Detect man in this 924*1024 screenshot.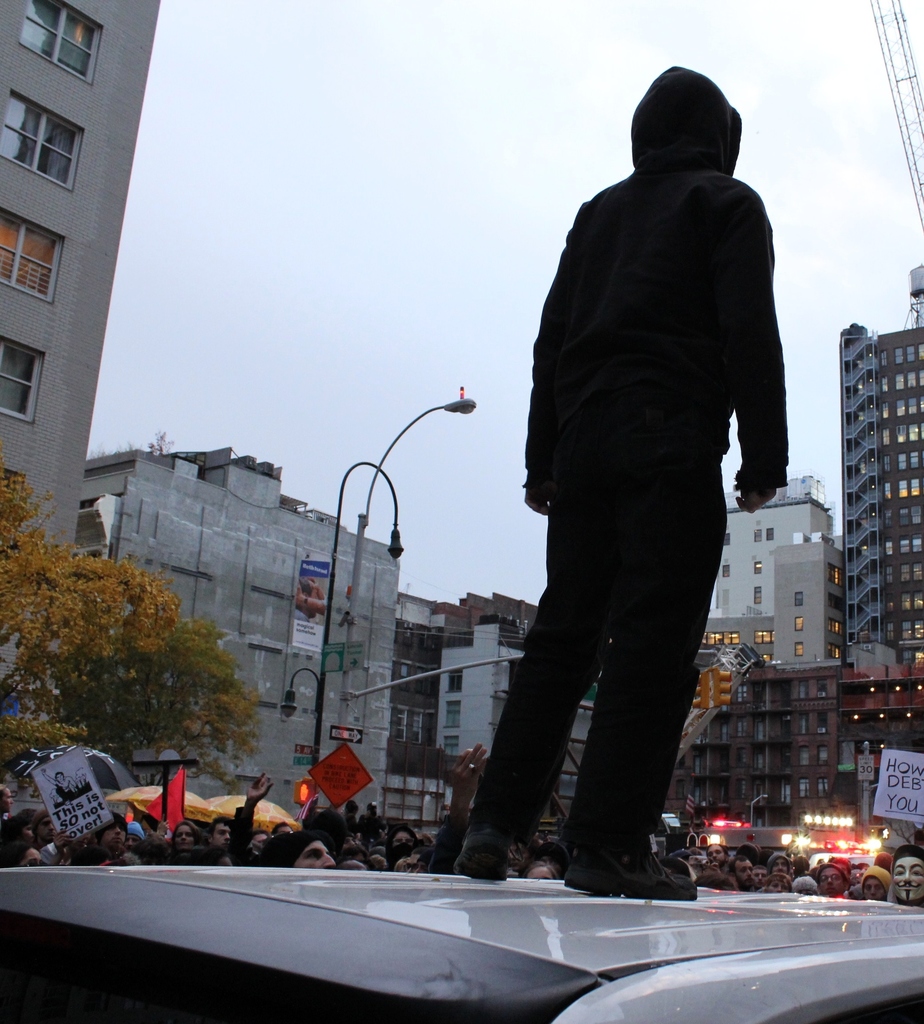
Detection: l=278, t=828, r=344, b=872.
